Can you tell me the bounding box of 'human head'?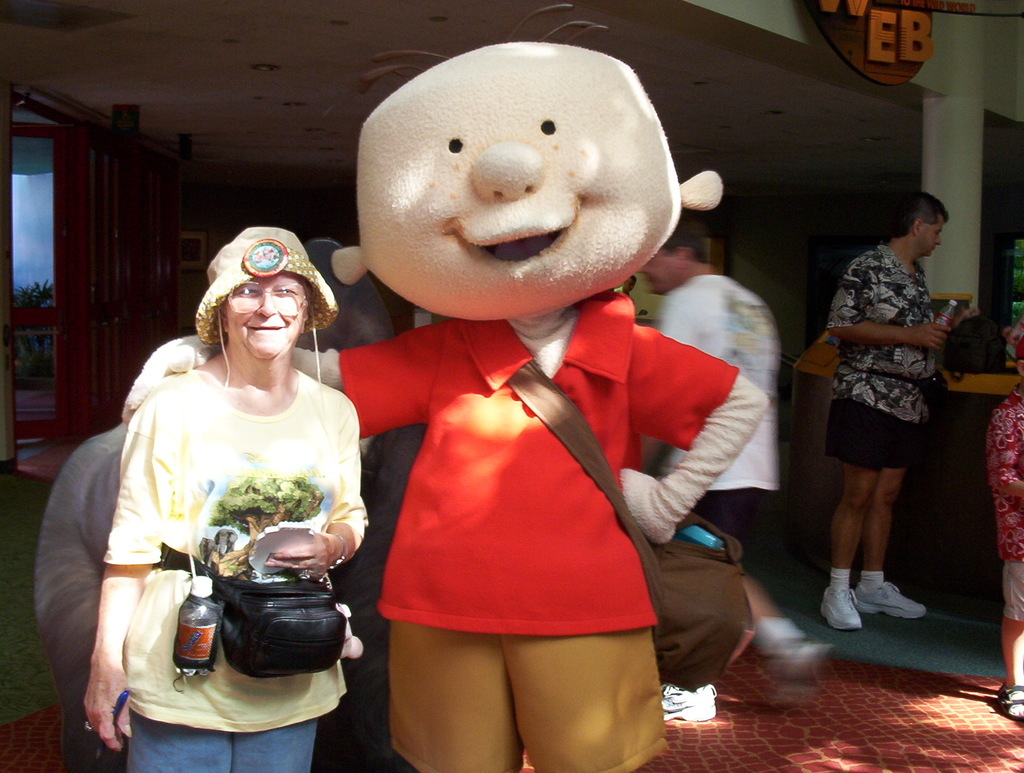
643/212/710/295.
